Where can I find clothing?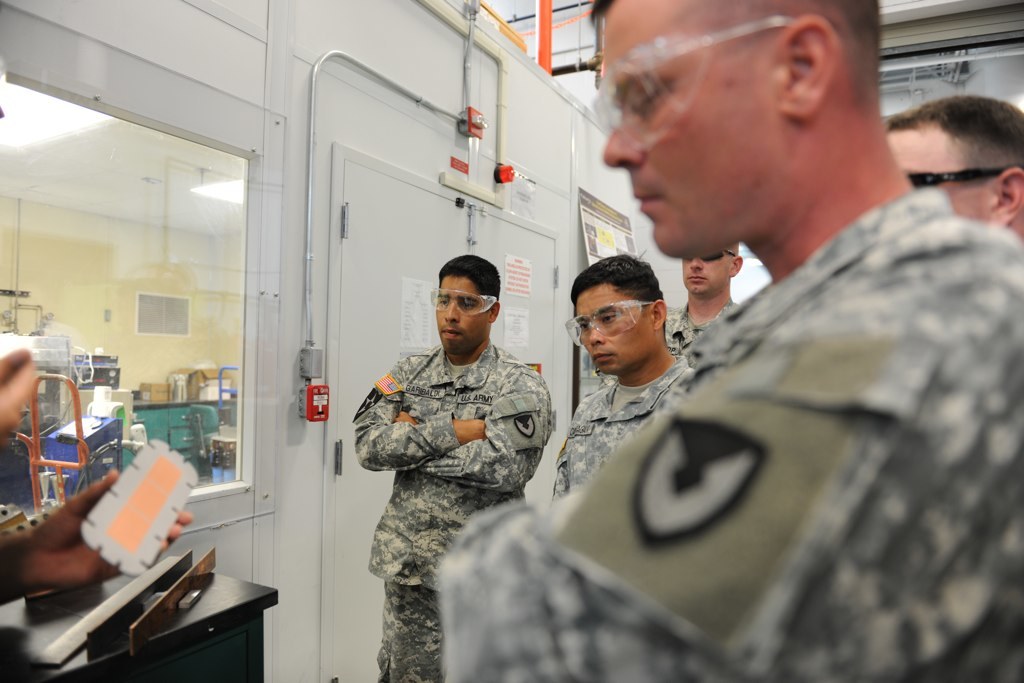
You can find it at bbox=(350, 340, 556, 682).
